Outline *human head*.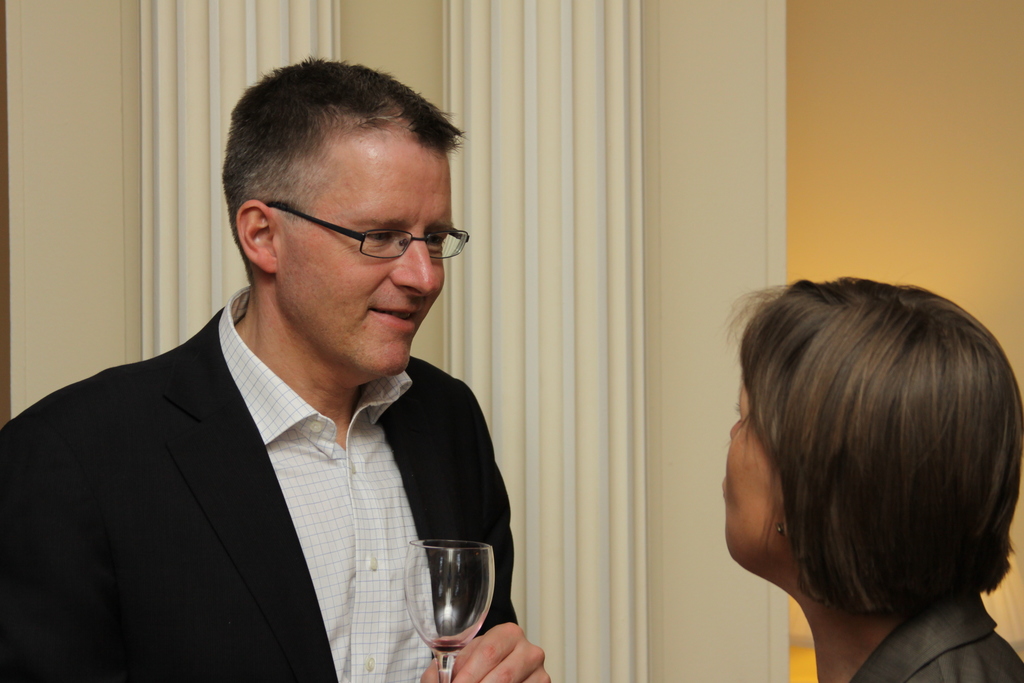
Outline: bbox=[676, 297, 987, 624].
